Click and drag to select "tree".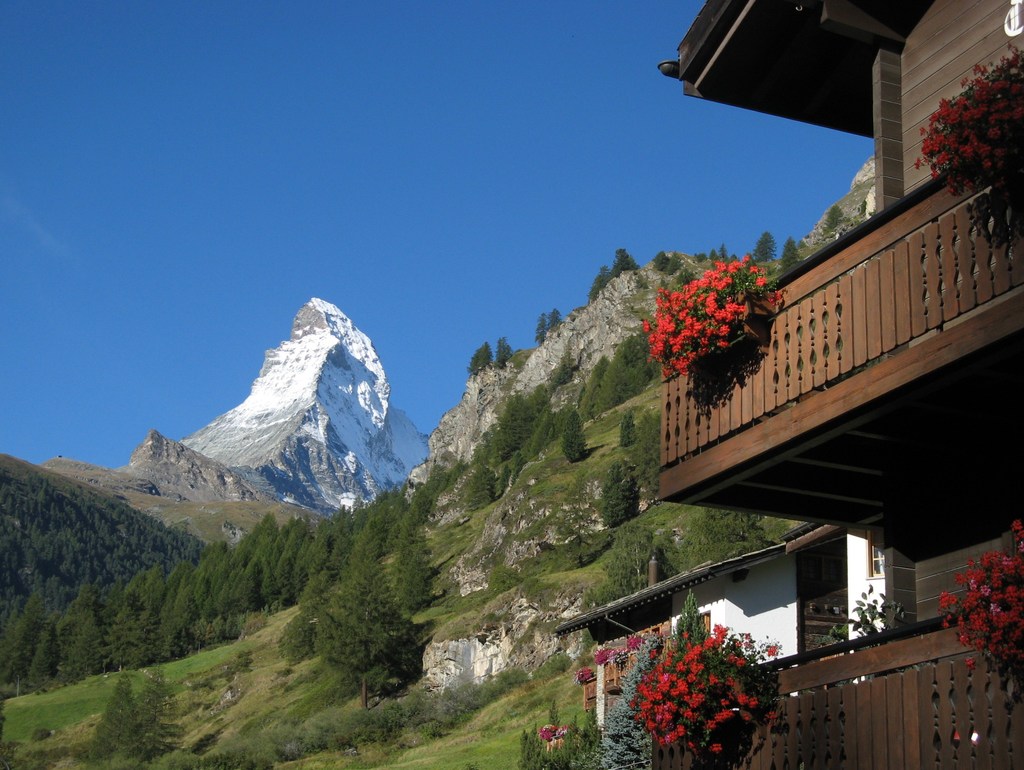
Selection: 468/340/500/374.
